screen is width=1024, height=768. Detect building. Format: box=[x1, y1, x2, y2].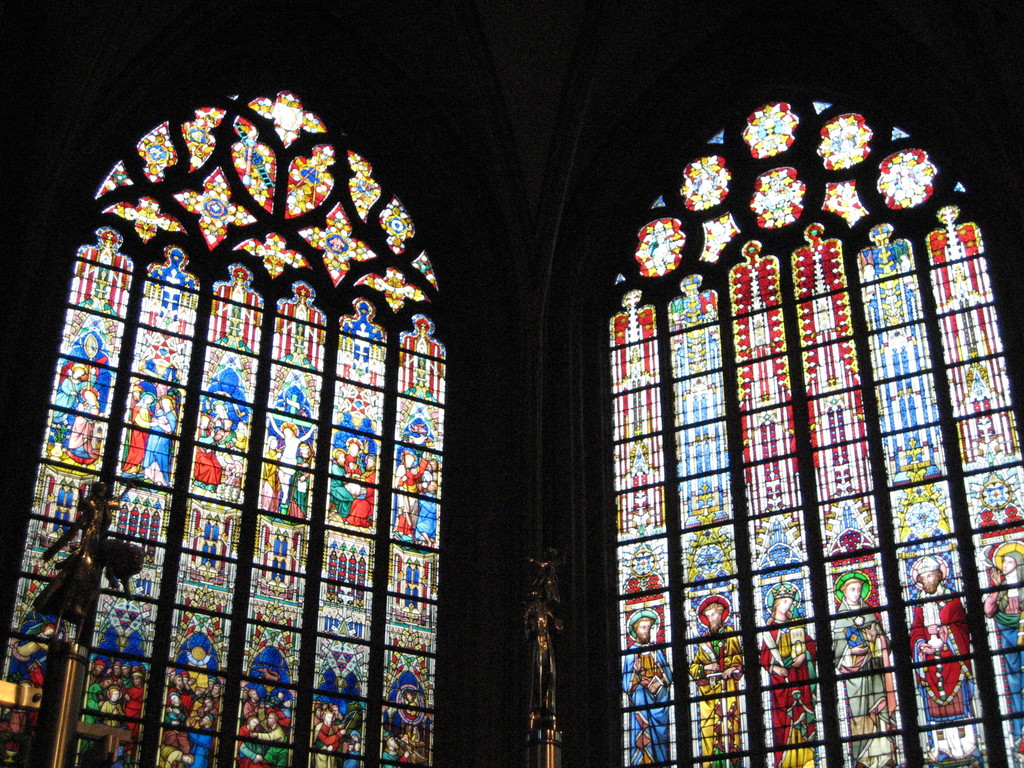
box=[0, 2, 1023, 767].
